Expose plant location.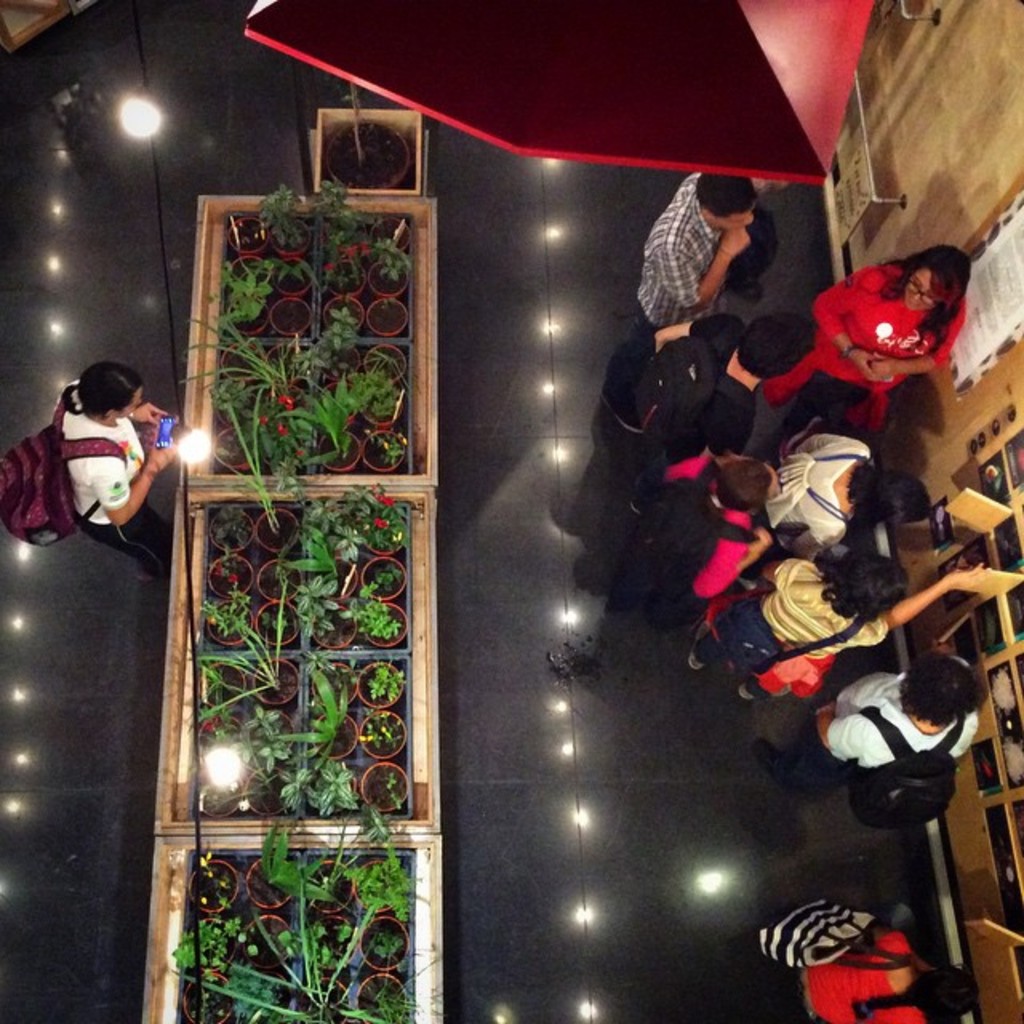
Exposed at {"left": 363, "top": 930, "right": 397, "bottom": 965}.
